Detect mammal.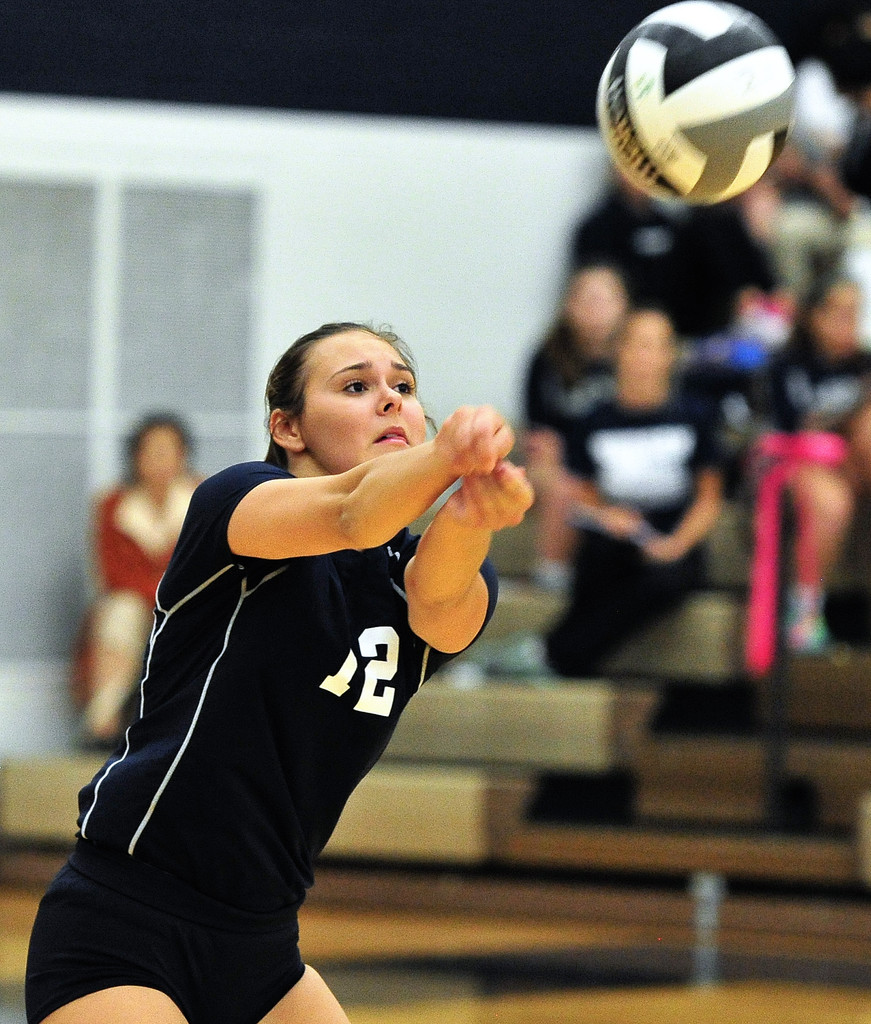
Detected at bbox(573, 155, 777, 364).
